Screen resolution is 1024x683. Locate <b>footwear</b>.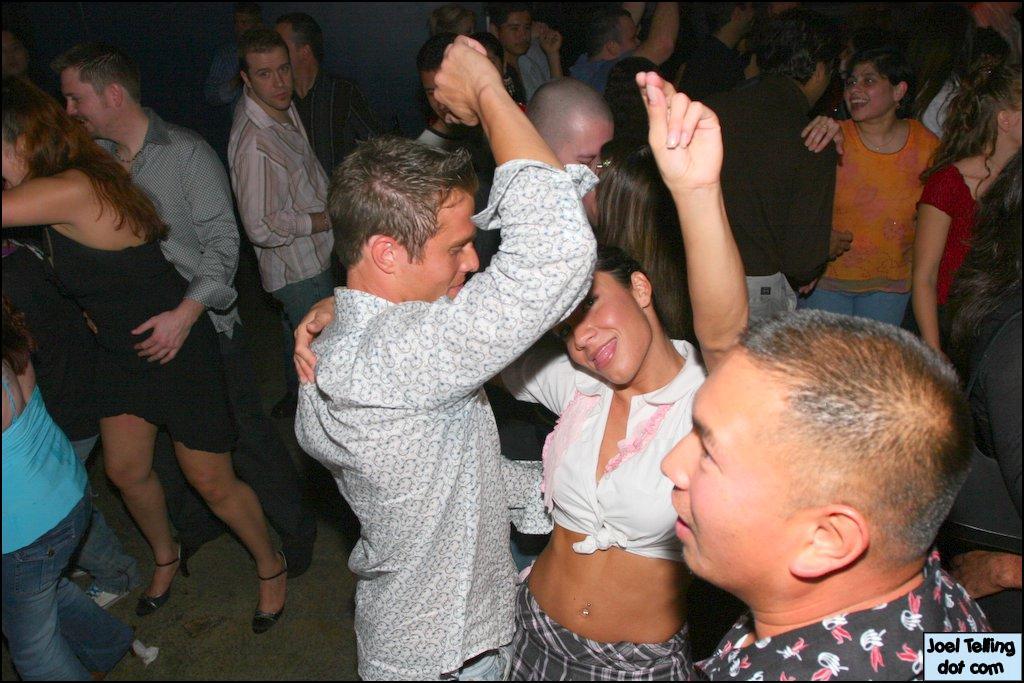
bbox(142, 536, 191, 618).
